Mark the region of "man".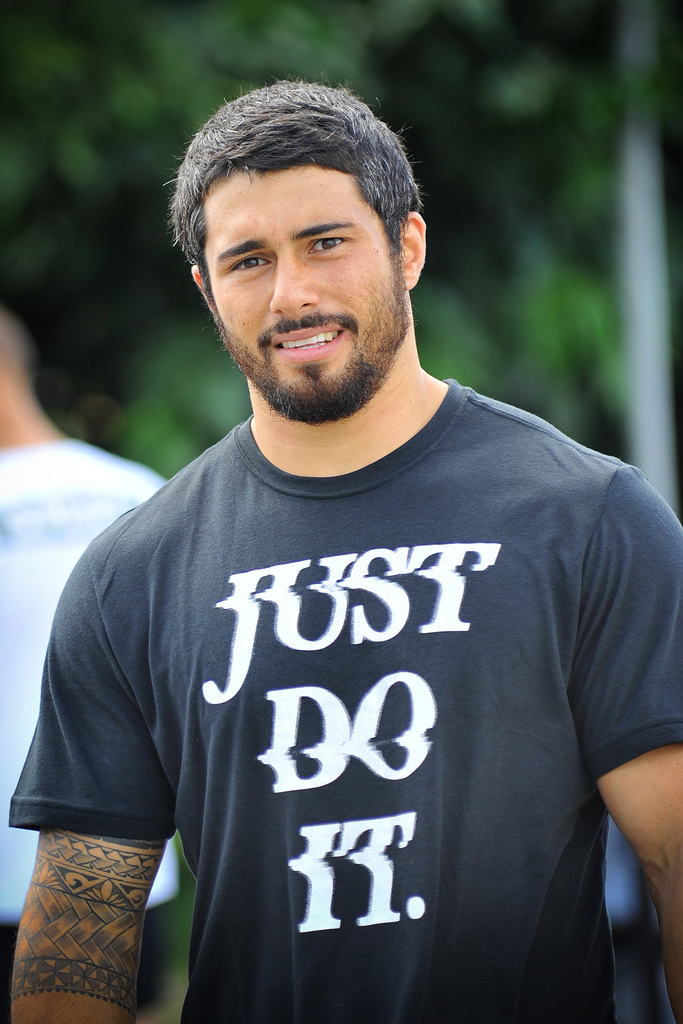
Region: box=[20, 63, 680, 1012].
